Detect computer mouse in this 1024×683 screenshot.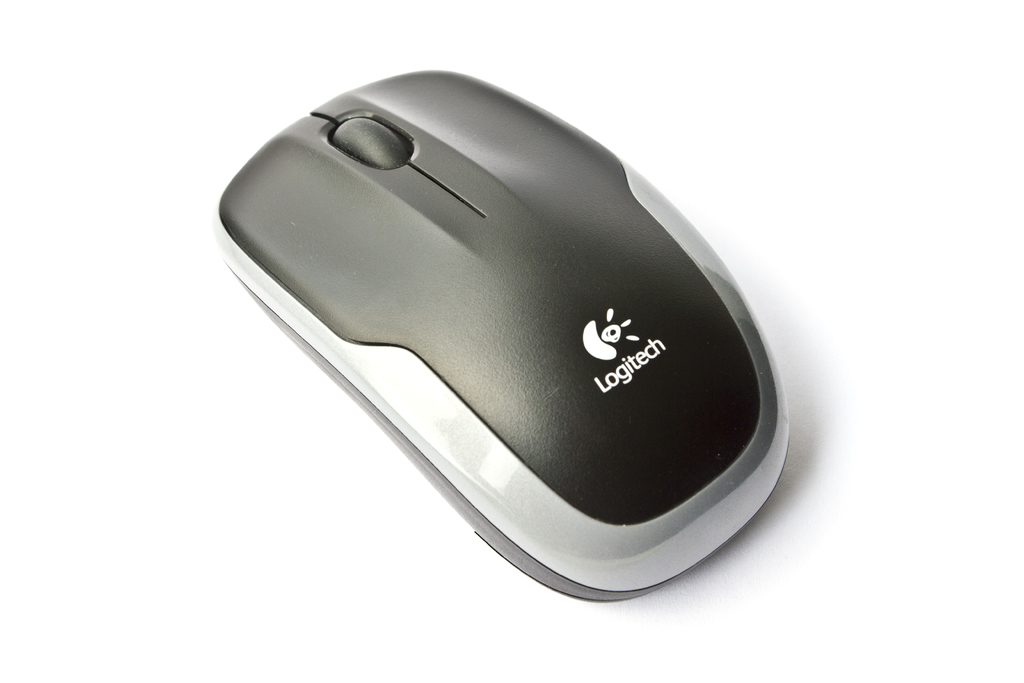
Detection: region(216, 64, 791, 599).
